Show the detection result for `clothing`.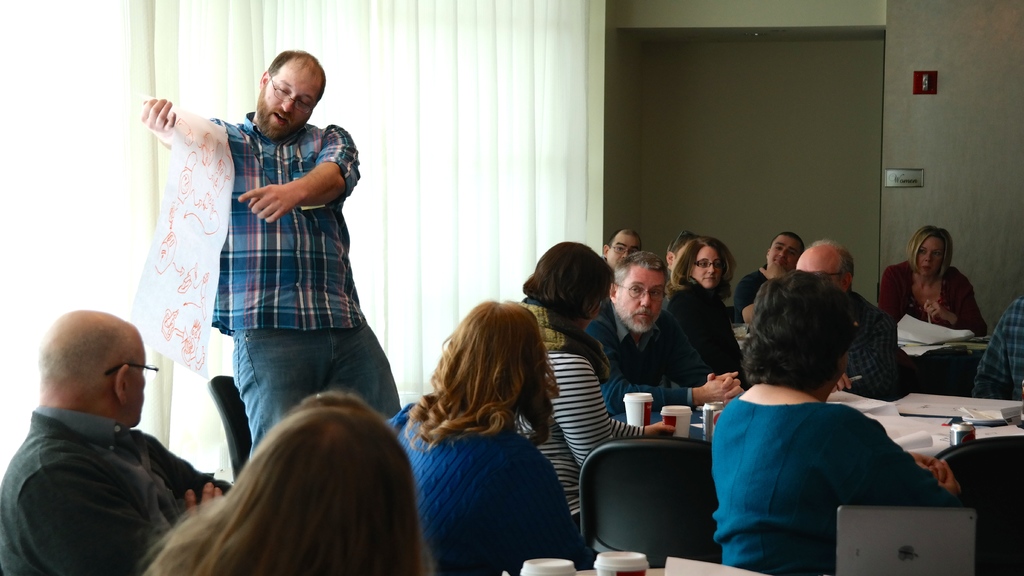
detection(196, 108, 405, 452).
